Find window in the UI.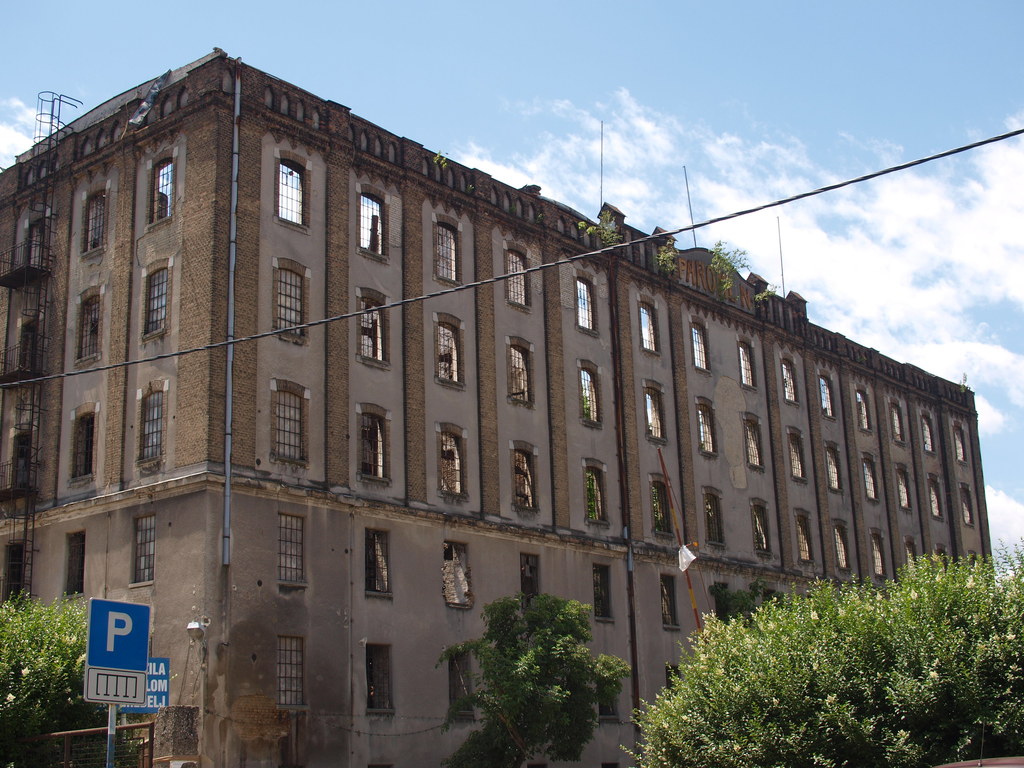
UI element at pyautogui.locateOnScreen(706, 501, 726, 547).
